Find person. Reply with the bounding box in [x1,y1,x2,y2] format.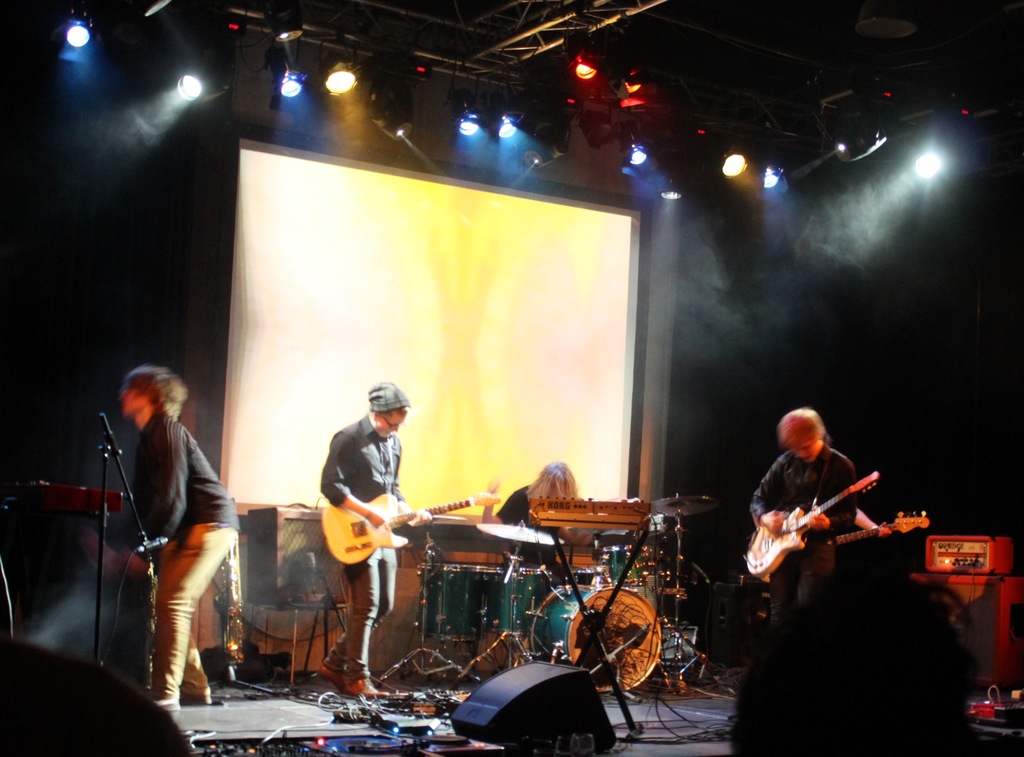
[86,371,242,731].
